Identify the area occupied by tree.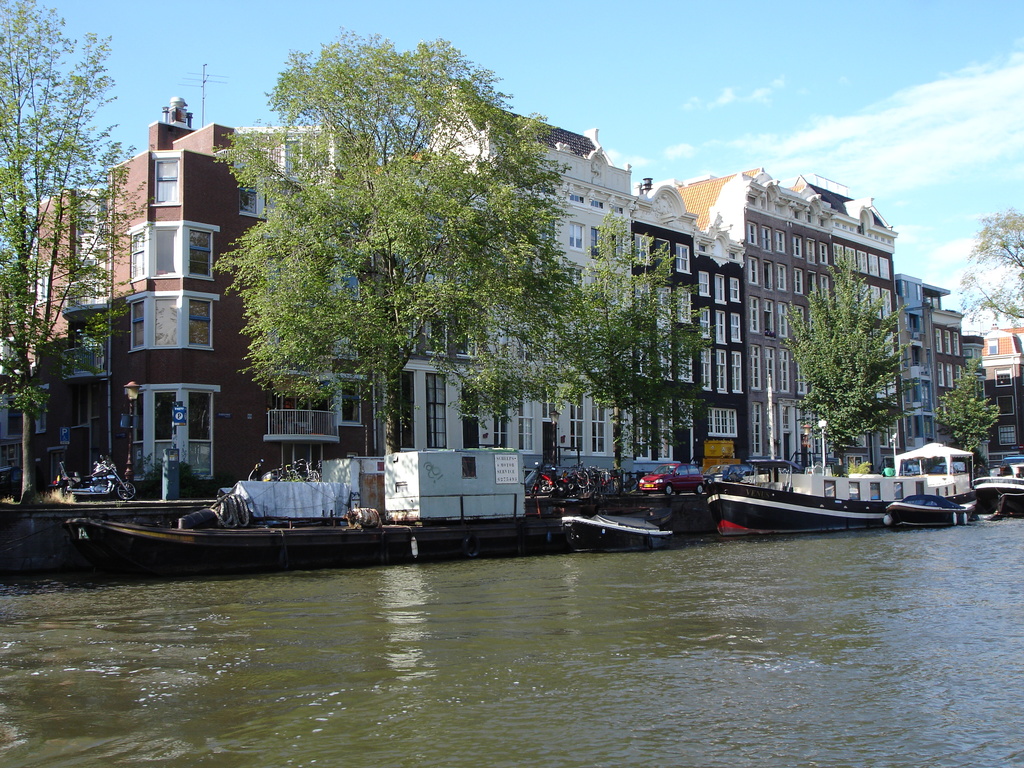
Area: BBox(219, 33, 595, 466).
